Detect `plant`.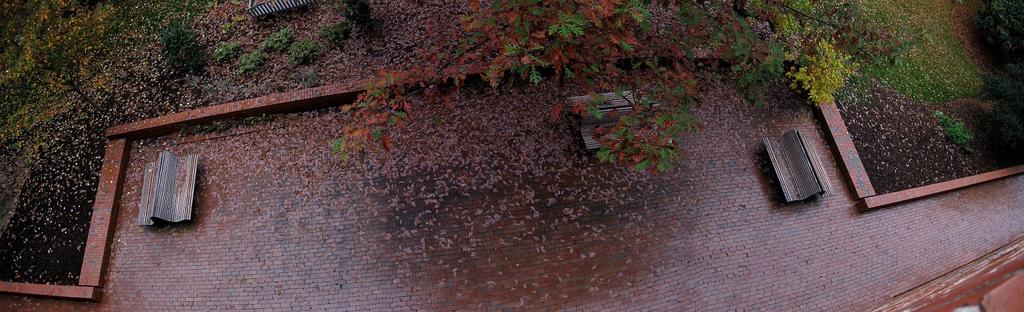
Detected at bbox=(157, 1, 229, 73).
